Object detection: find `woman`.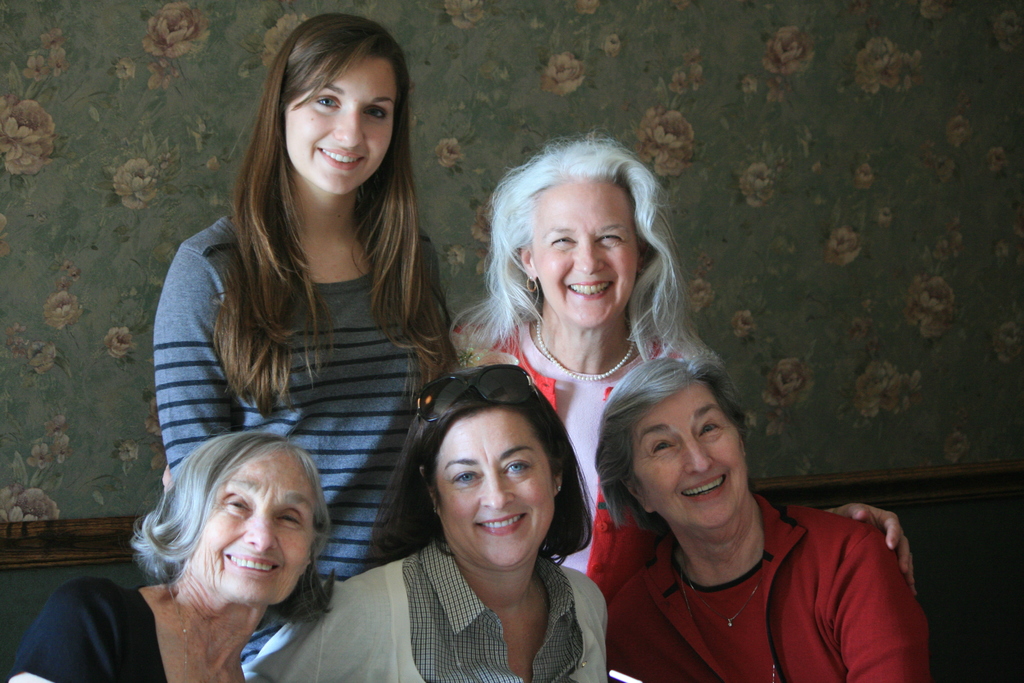
x1=593 y1=356 x2=929 y2=682.
